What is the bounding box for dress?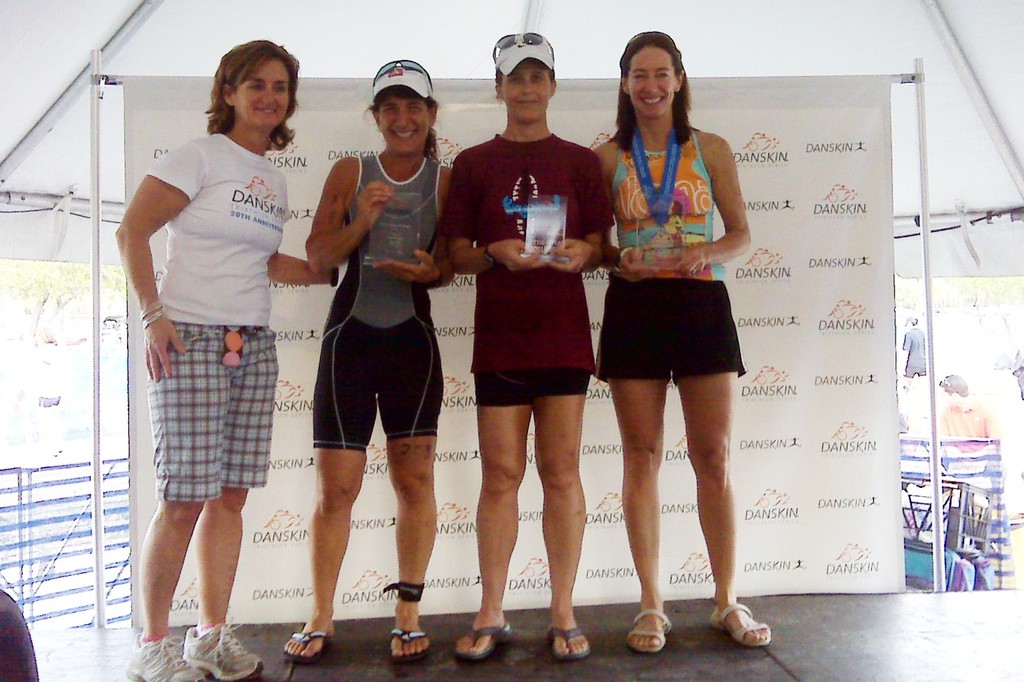
(130,165,289,512).
